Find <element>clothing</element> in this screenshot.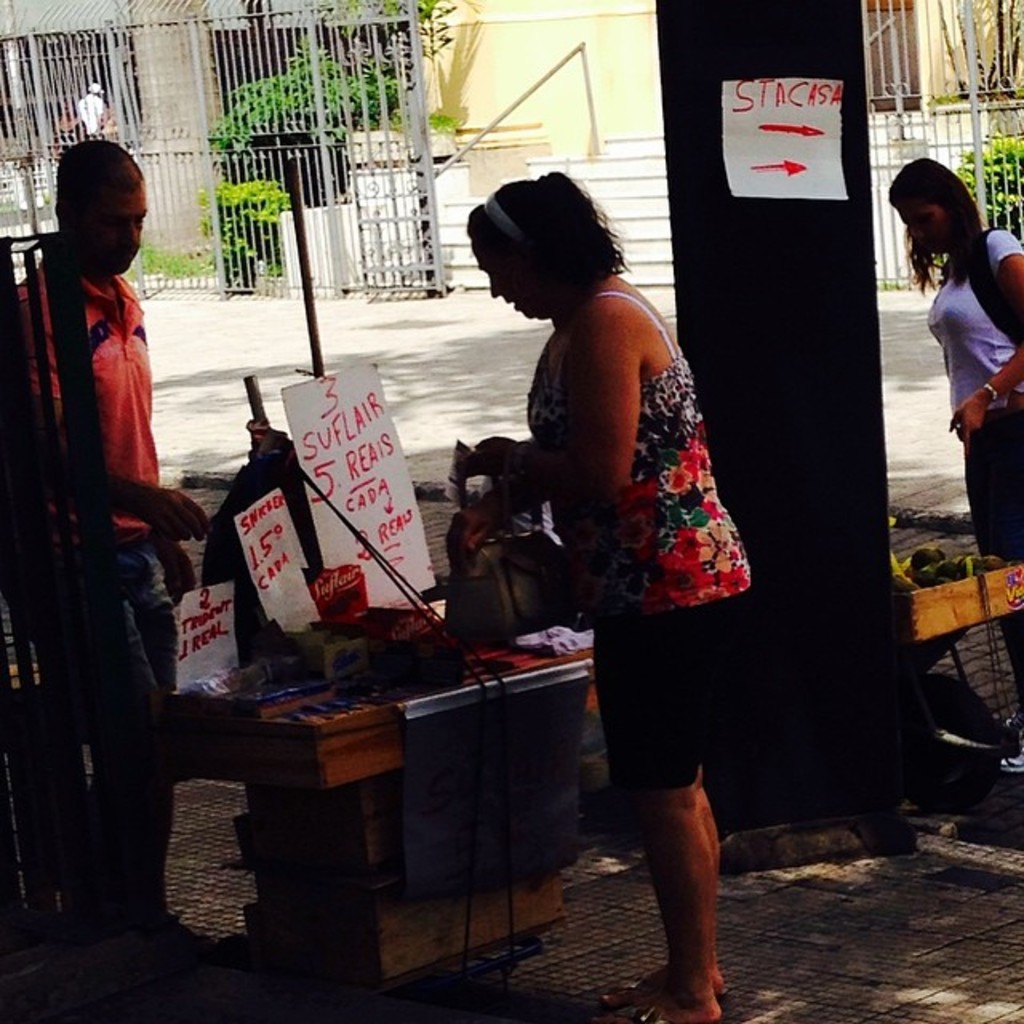
The bounding box for <element>clothing</element> is {"x1": 2, "y1": 242, "x2": 174, "y2": 936}.
